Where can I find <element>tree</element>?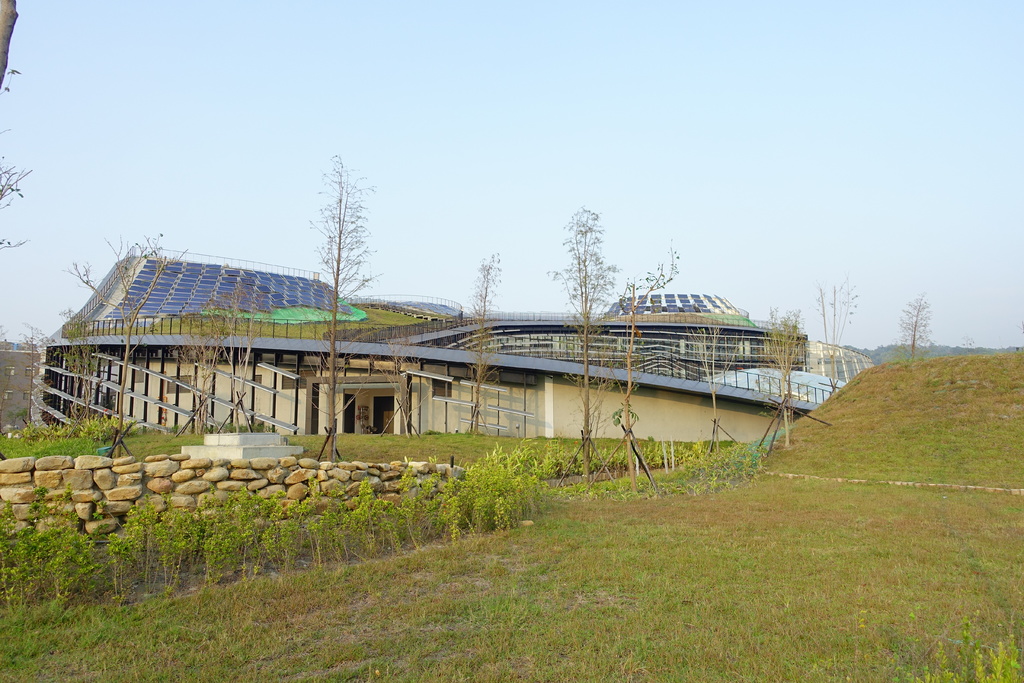
You can find it at l=957, t=334, r=971, b=359.
